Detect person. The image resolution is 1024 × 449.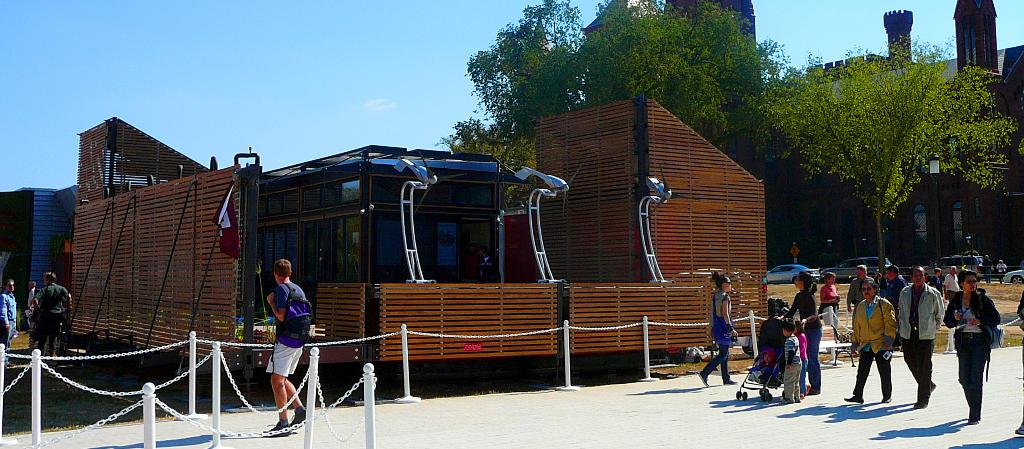
box=[267, 259, 306, 432].
